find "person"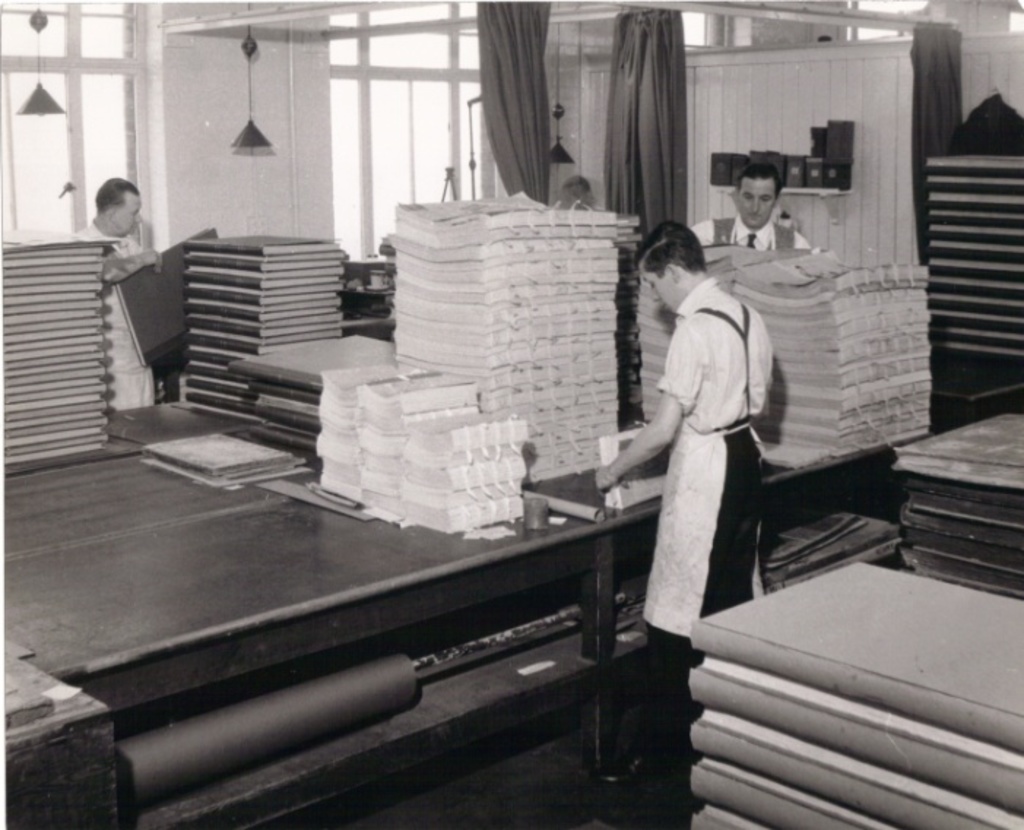
[left=549, top=170, right=595, bottom=209]
